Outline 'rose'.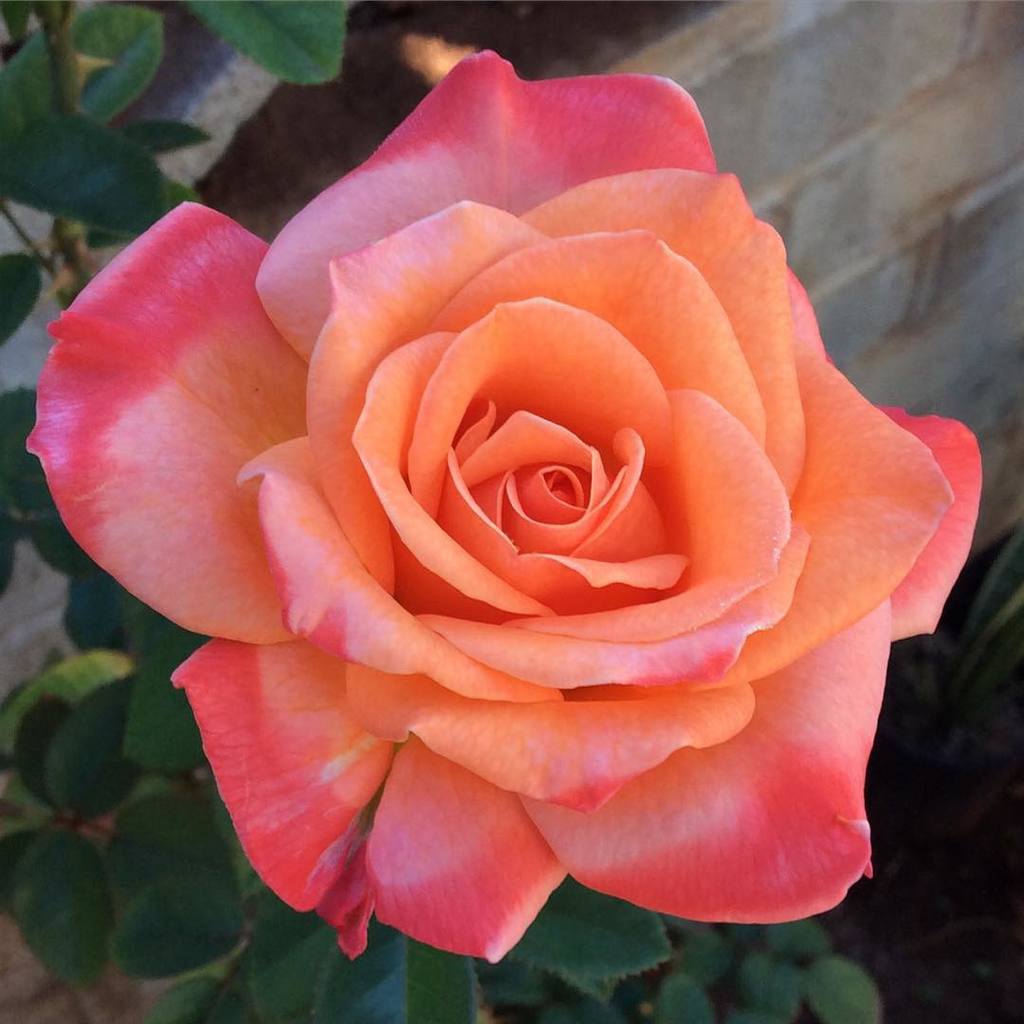
Outline: x1=18 y1=45 x2=986 y2=969.
